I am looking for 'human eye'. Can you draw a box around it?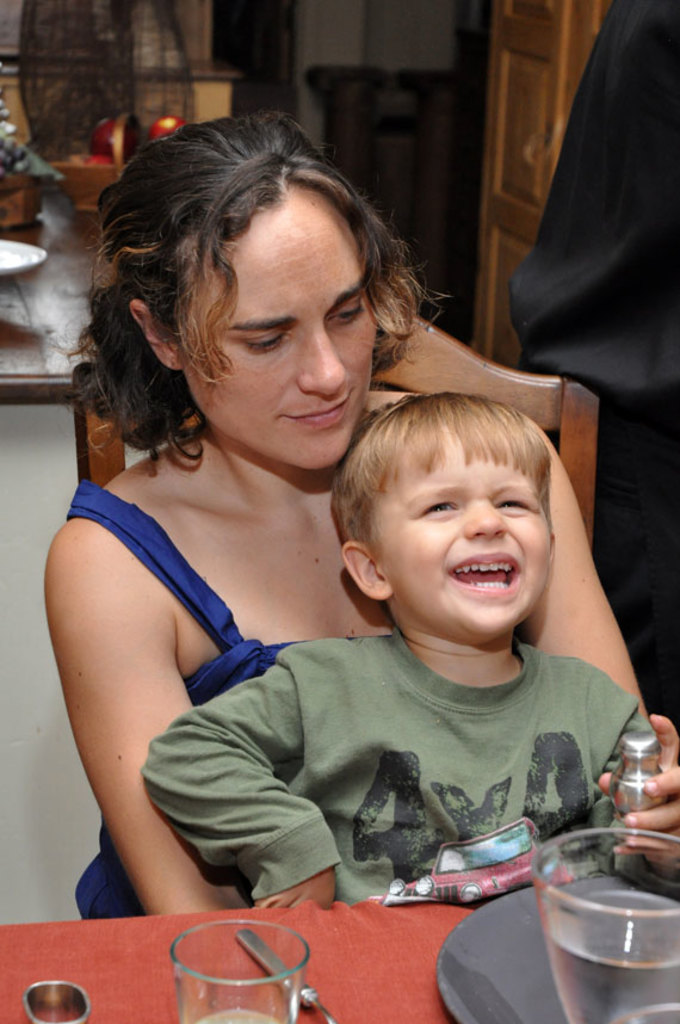
Sure, the bounding box is locate(327, 297, 364, 326).
